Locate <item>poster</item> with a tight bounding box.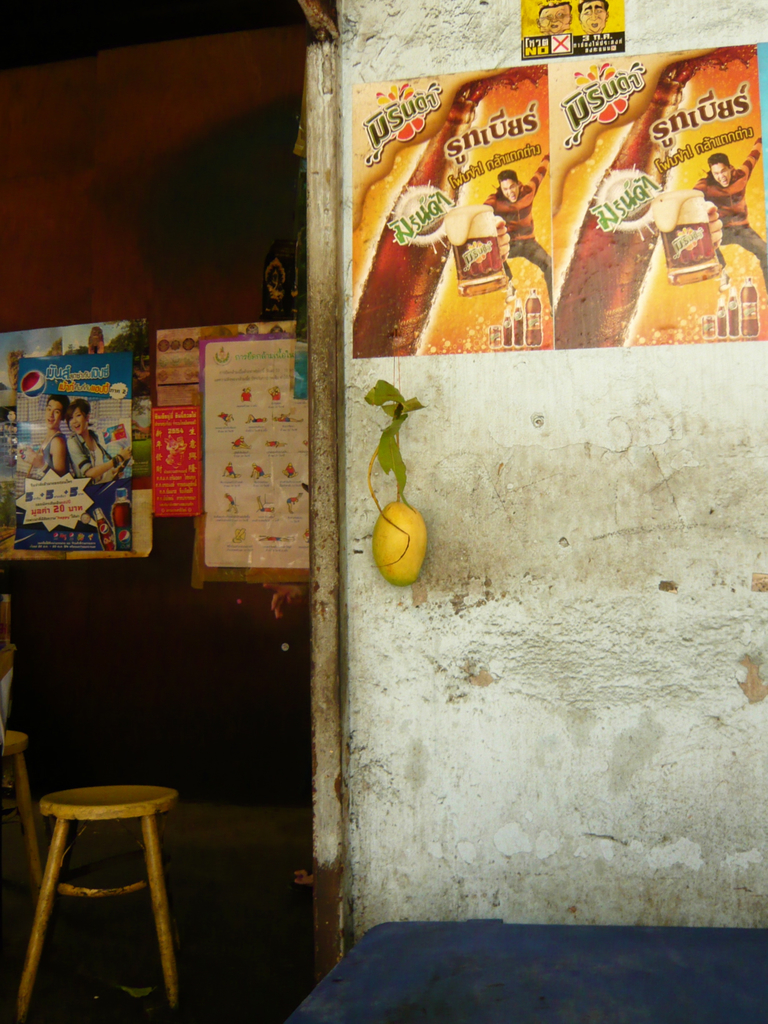
bbox=(351, 63, 550, 351).
